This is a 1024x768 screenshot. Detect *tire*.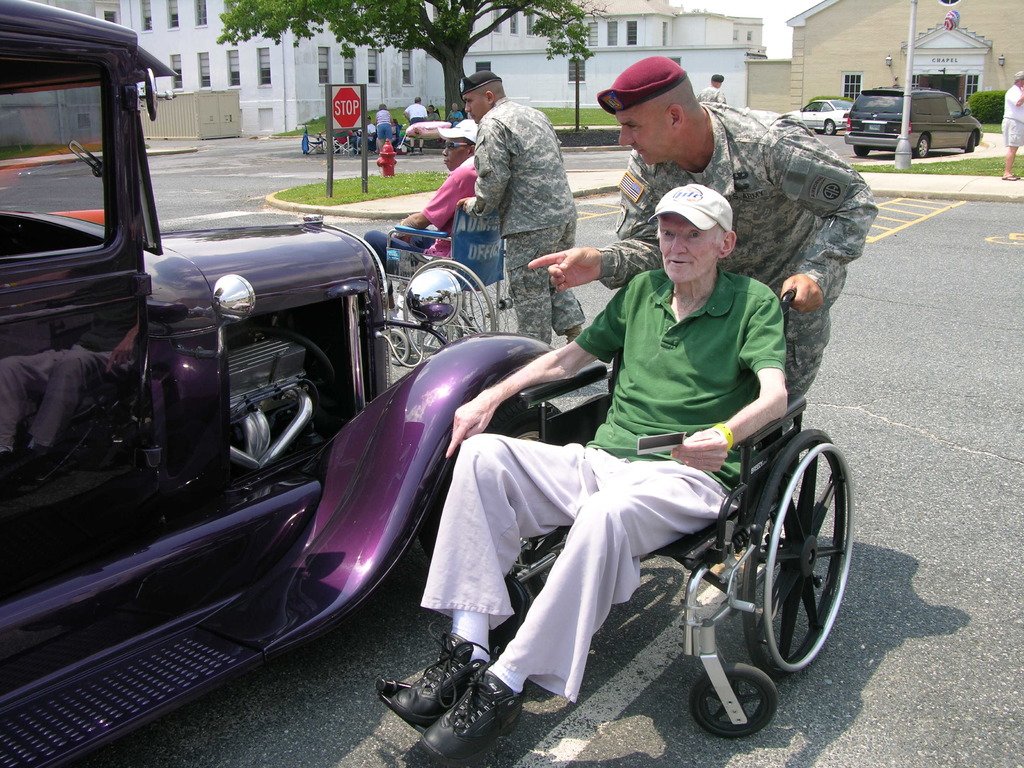
(left=404, top=259, right=495, bottom=360).
